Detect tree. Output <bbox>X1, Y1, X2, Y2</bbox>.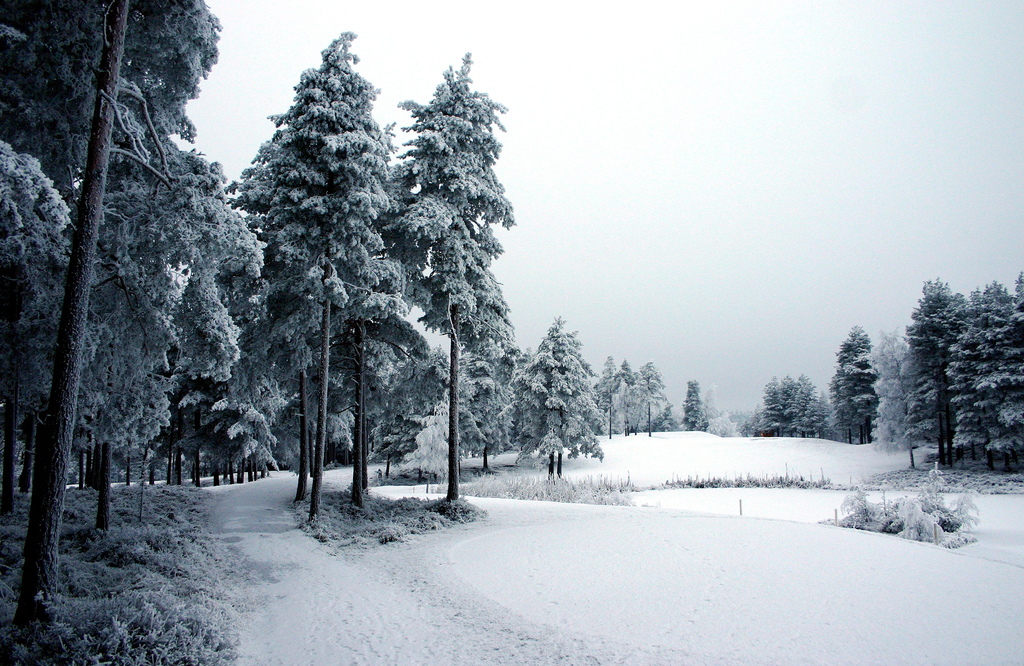
<bbox>756, 375, 851, 443</bbox>.
